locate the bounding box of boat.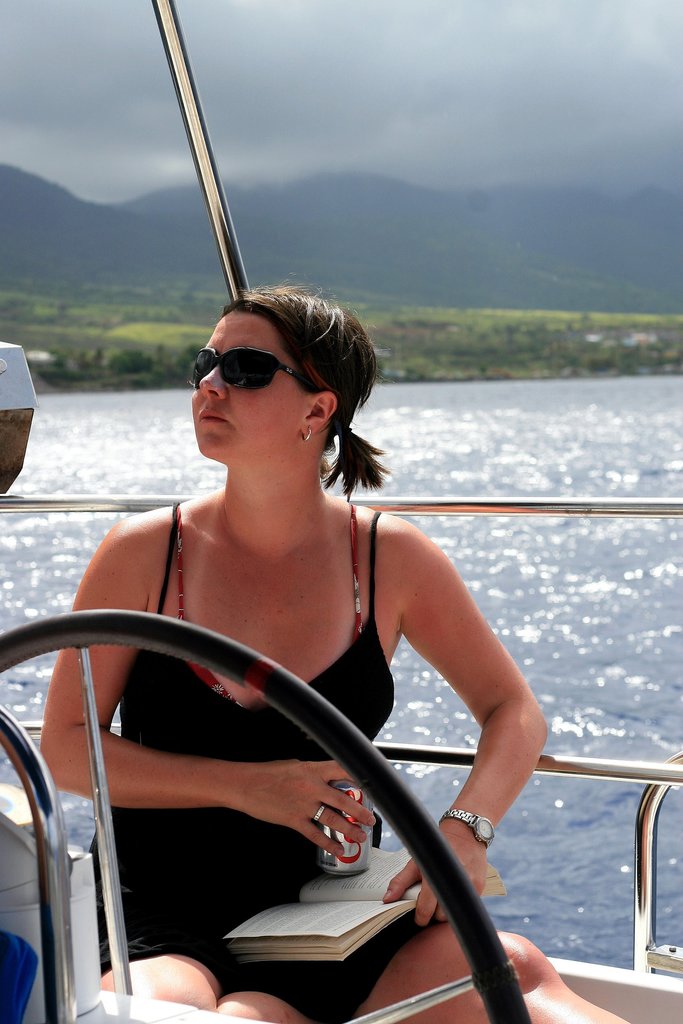
Bounding box: (0,0,682,1023).
